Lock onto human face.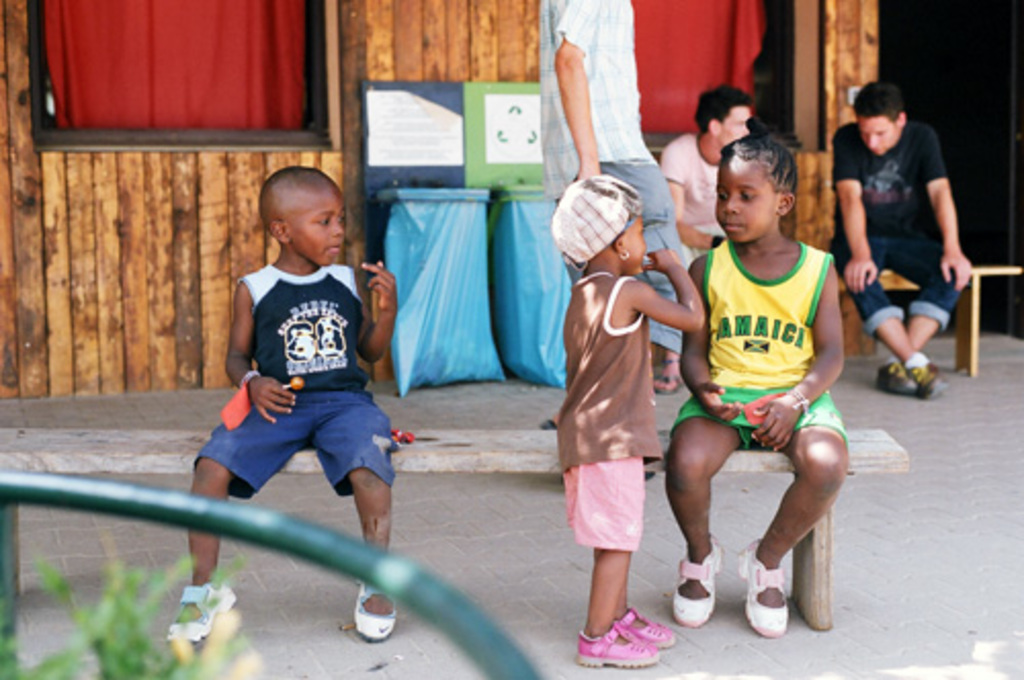
Locked: [291,184,342,270].
